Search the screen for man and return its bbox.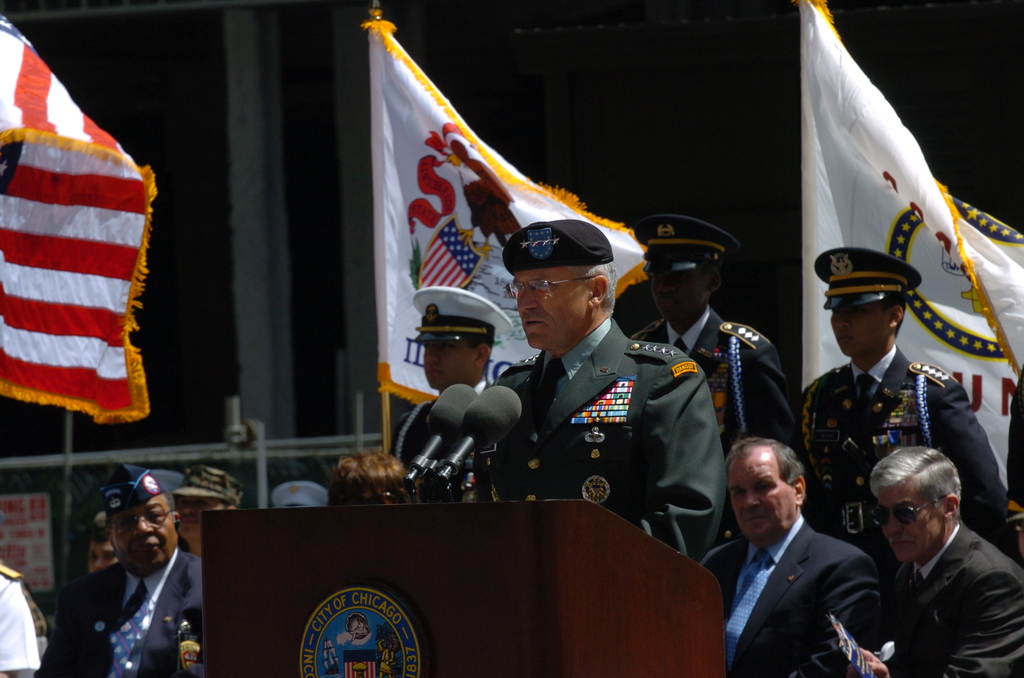
Found: [489,211,727,551].
